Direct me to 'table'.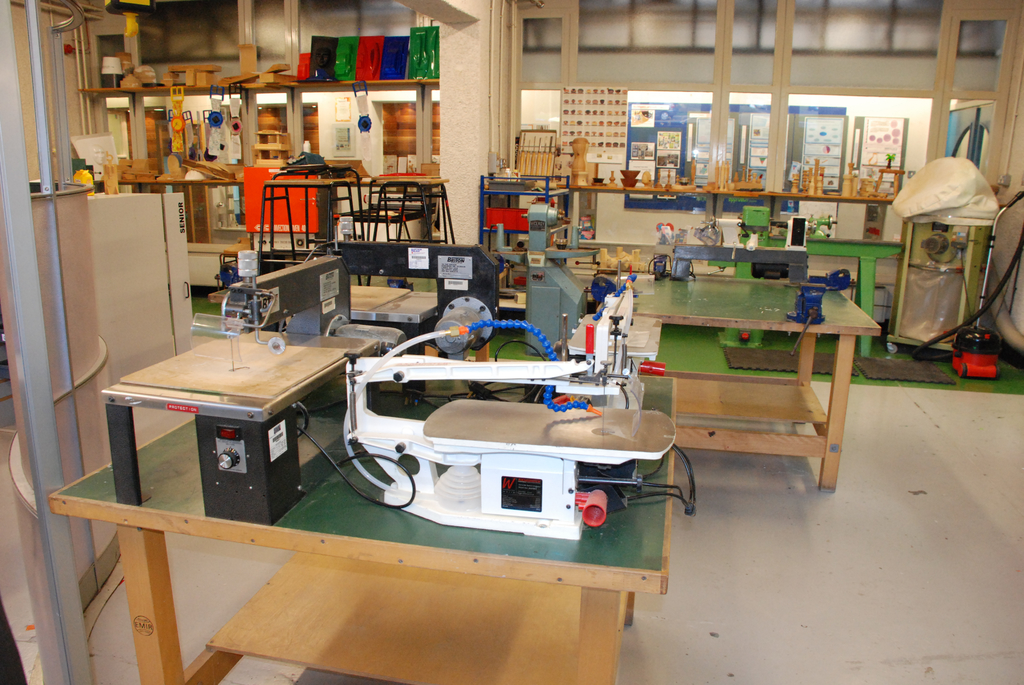
Direction: crop(634, 279, 881, 496).
